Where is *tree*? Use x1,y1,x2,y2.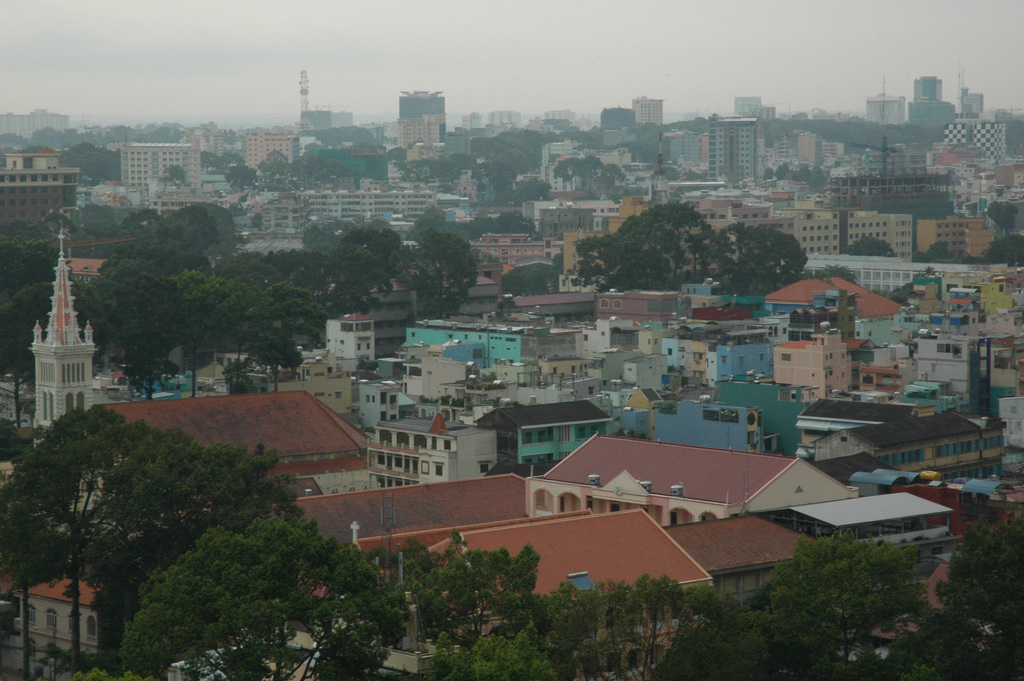
56,146,127,185.
